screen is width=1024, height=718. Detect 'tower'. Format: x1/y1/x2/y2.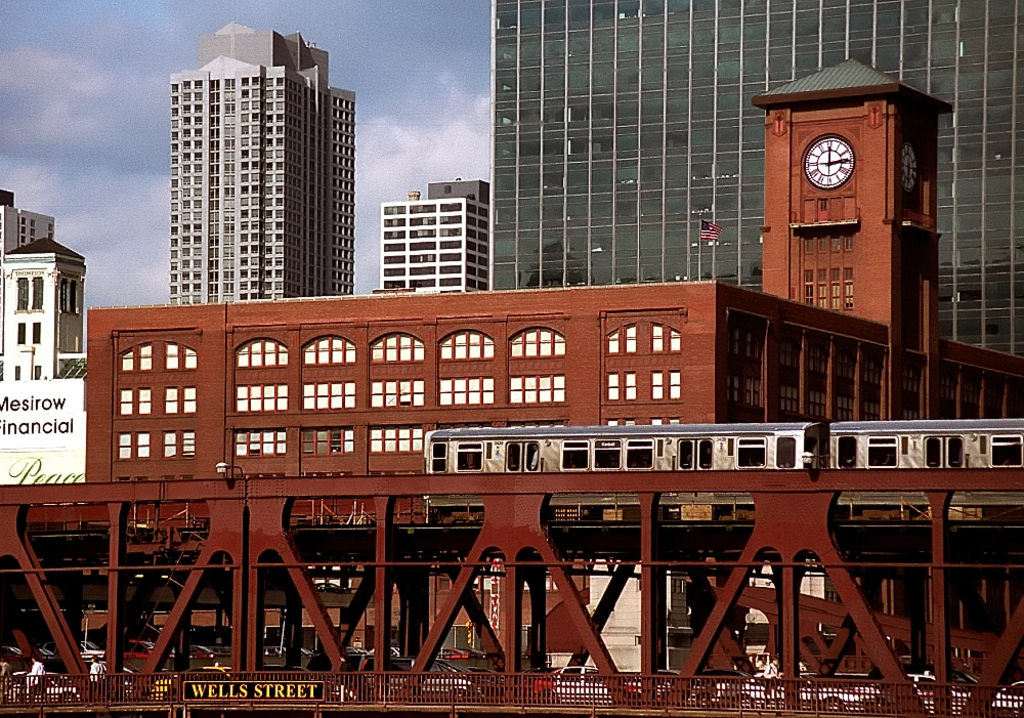
155/0/373/321.
